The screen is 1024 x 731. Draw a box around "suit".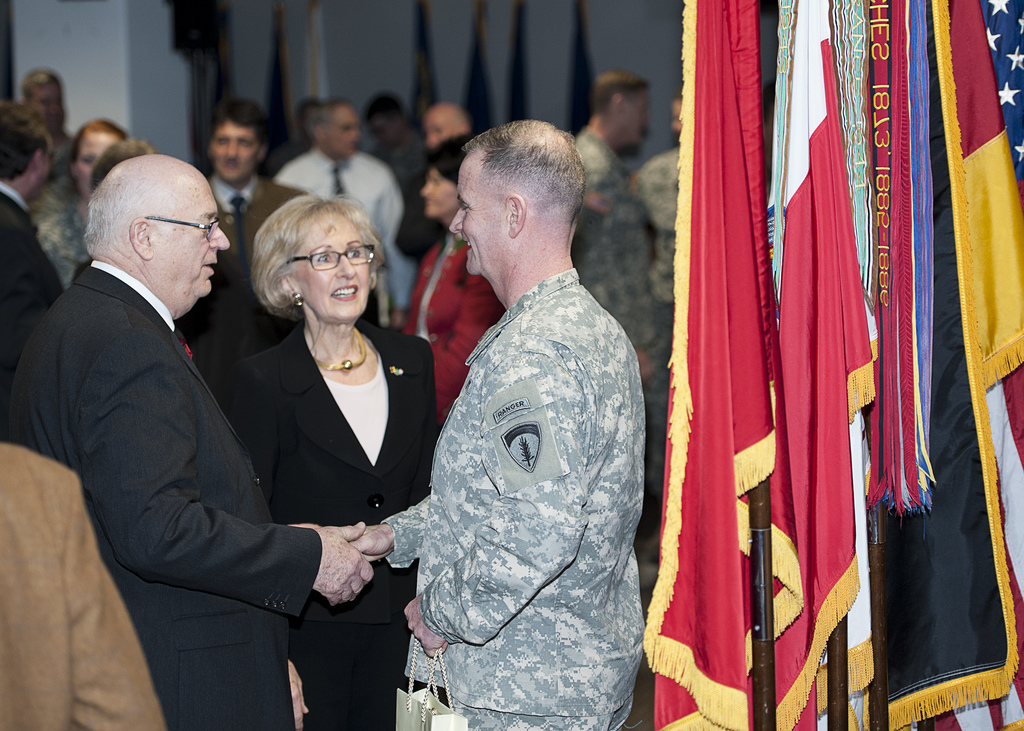
{"left": 0, "top": 440, "right": 172, "bottom": 730}.
